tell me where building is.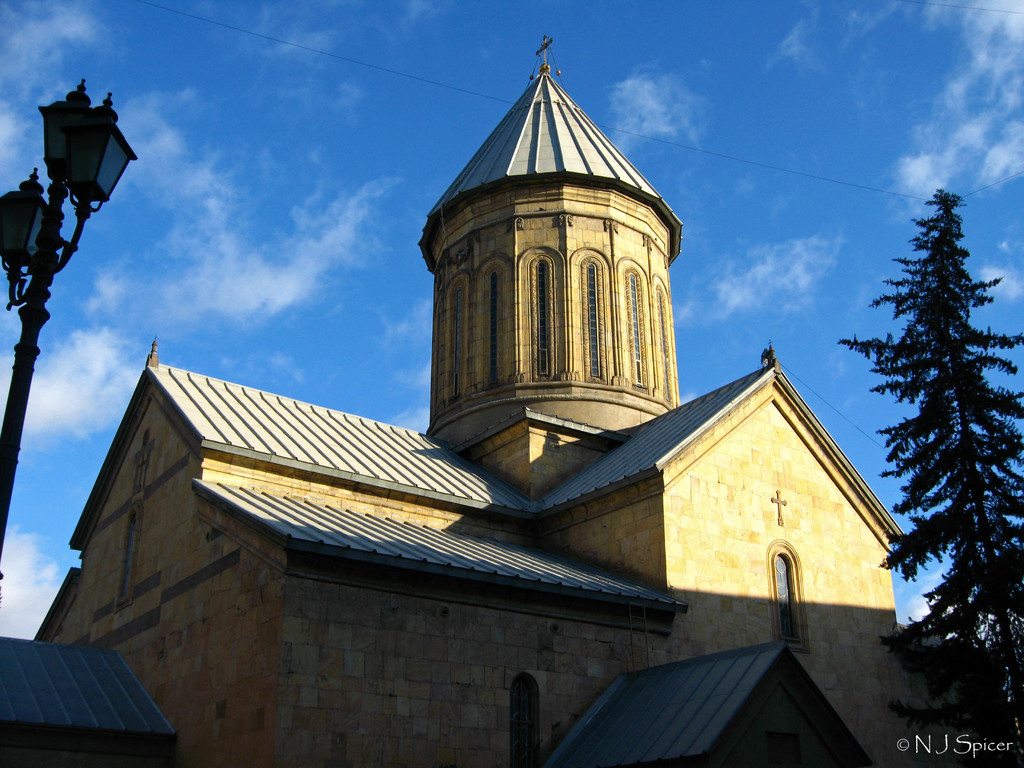
building is at (33,40,913,766).
